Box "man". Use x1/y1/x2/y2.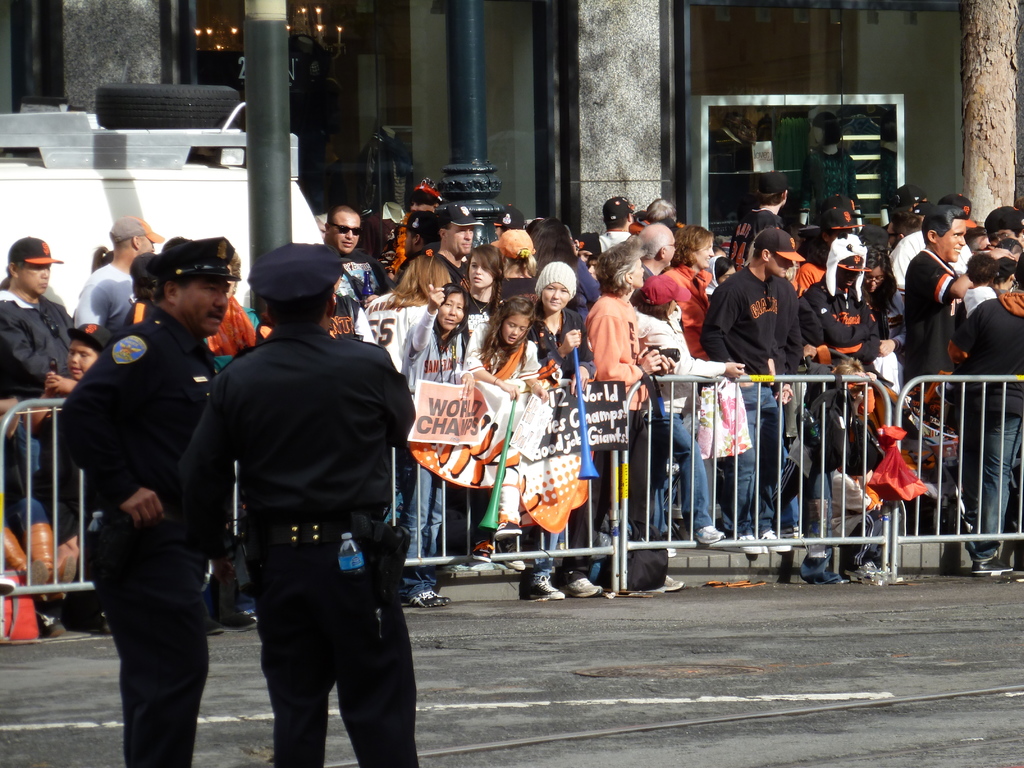
59/246/243/767.
